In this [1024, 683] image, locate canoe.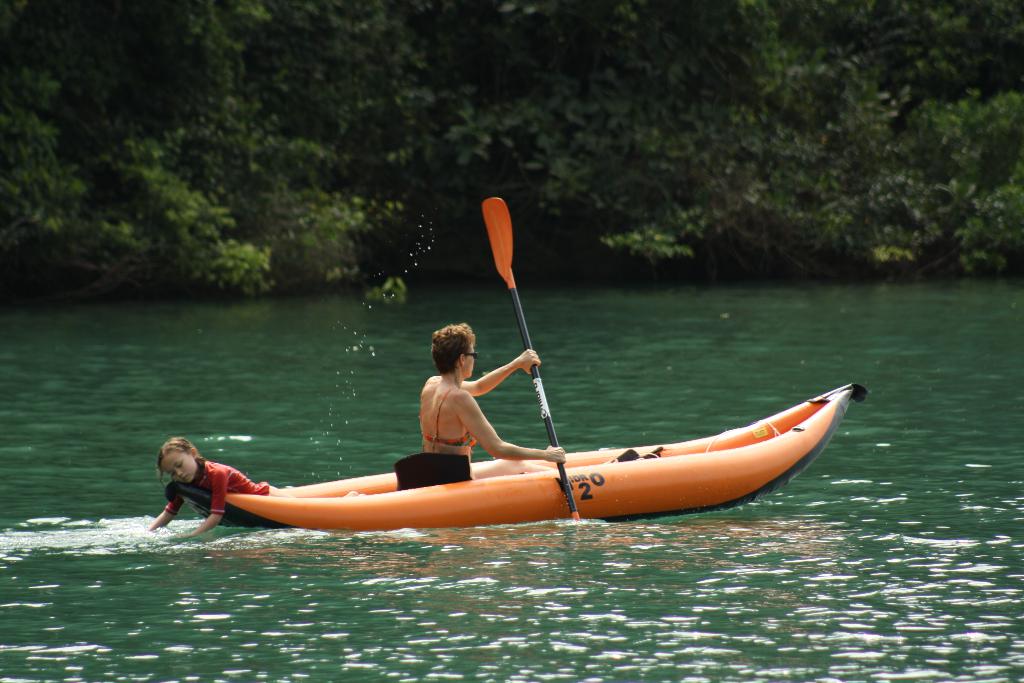
Bounding box: <region>132, 368, 886, 553</region>.
